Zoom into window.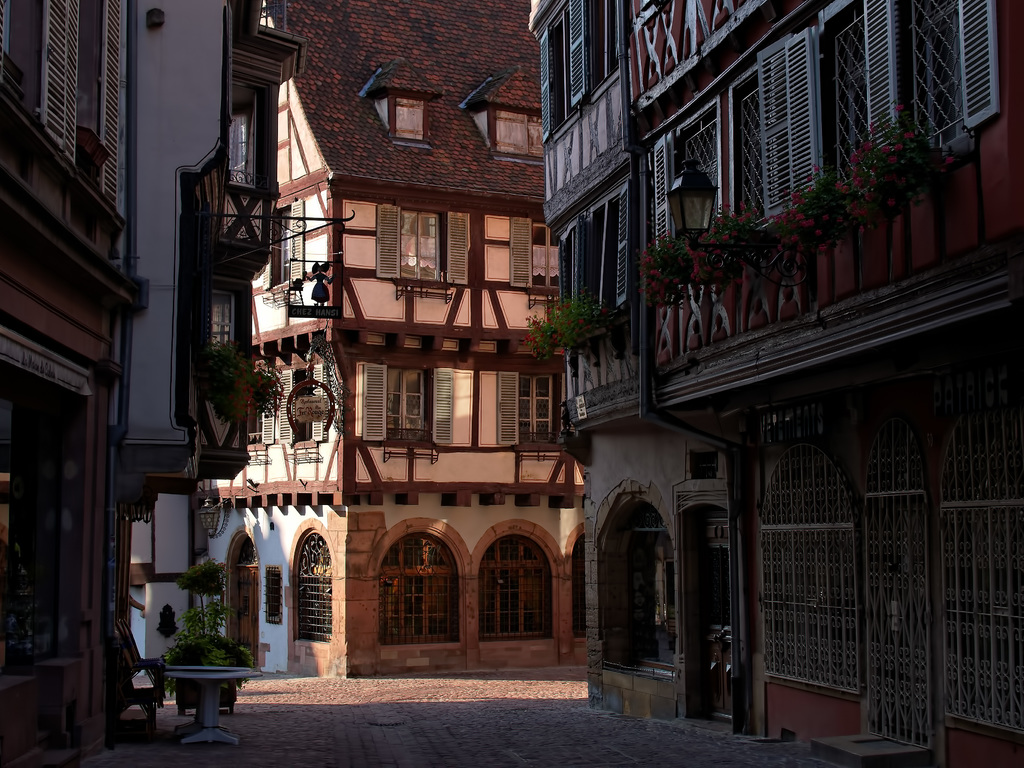
Zoom target: l=530, t=373, r=562, b=431.
